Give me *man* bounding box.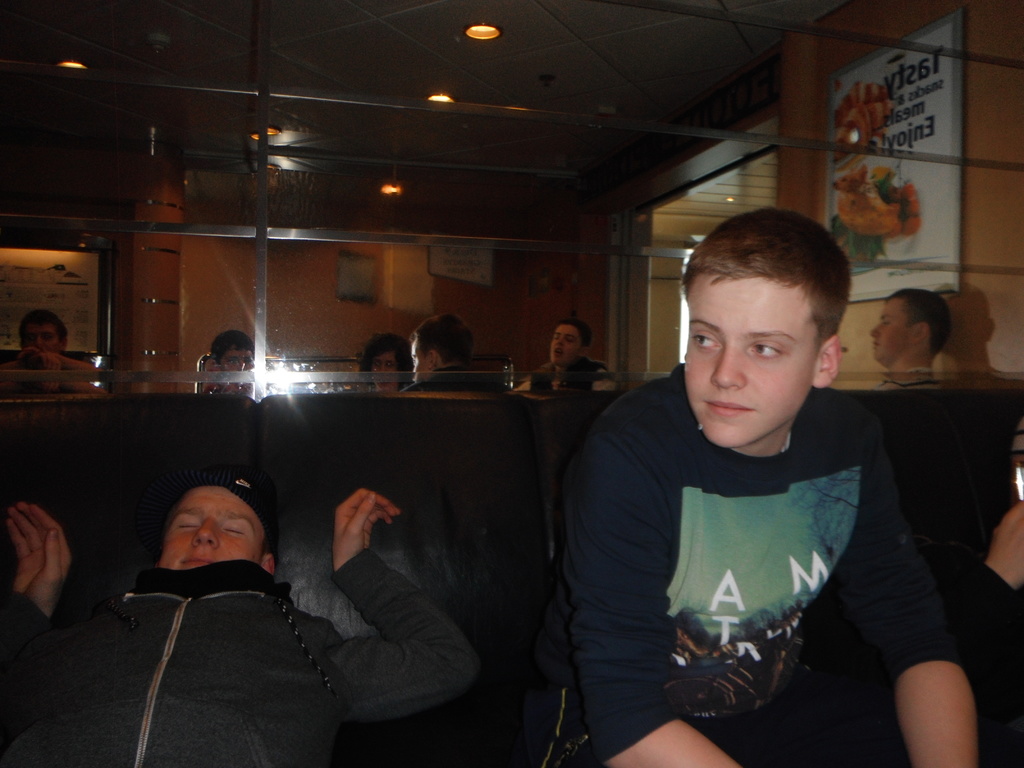
bbox(198, 328, 268, 400).
